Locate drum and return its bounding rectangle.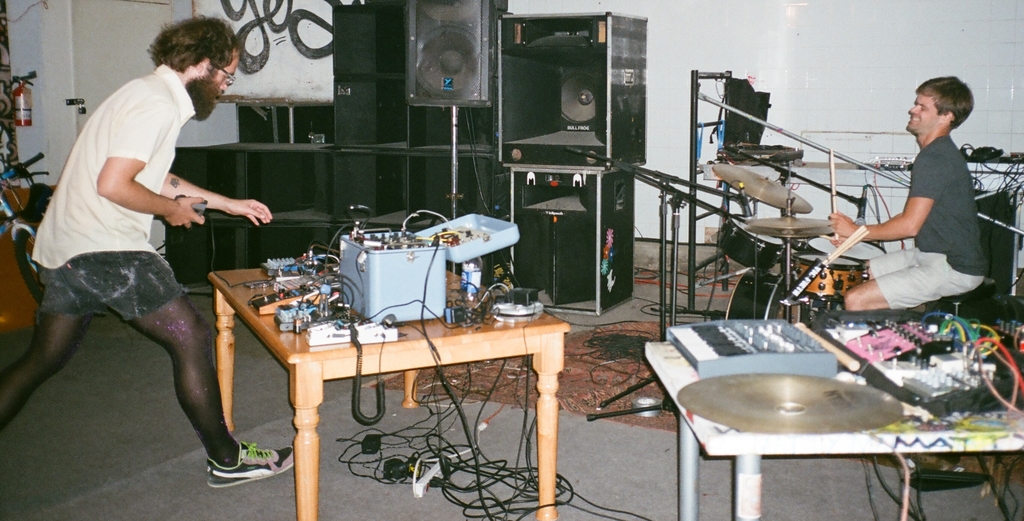
[left=792, top=254, right=869, bottom=301].
